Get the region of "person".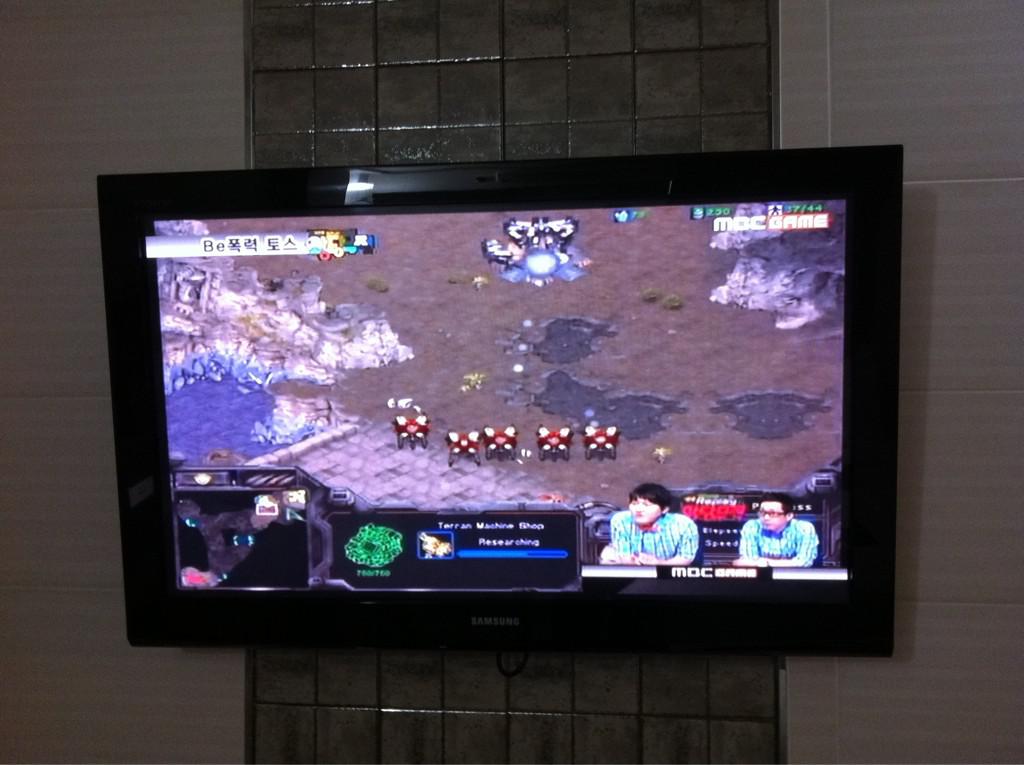
BBox(732, 494, 826, 568).
